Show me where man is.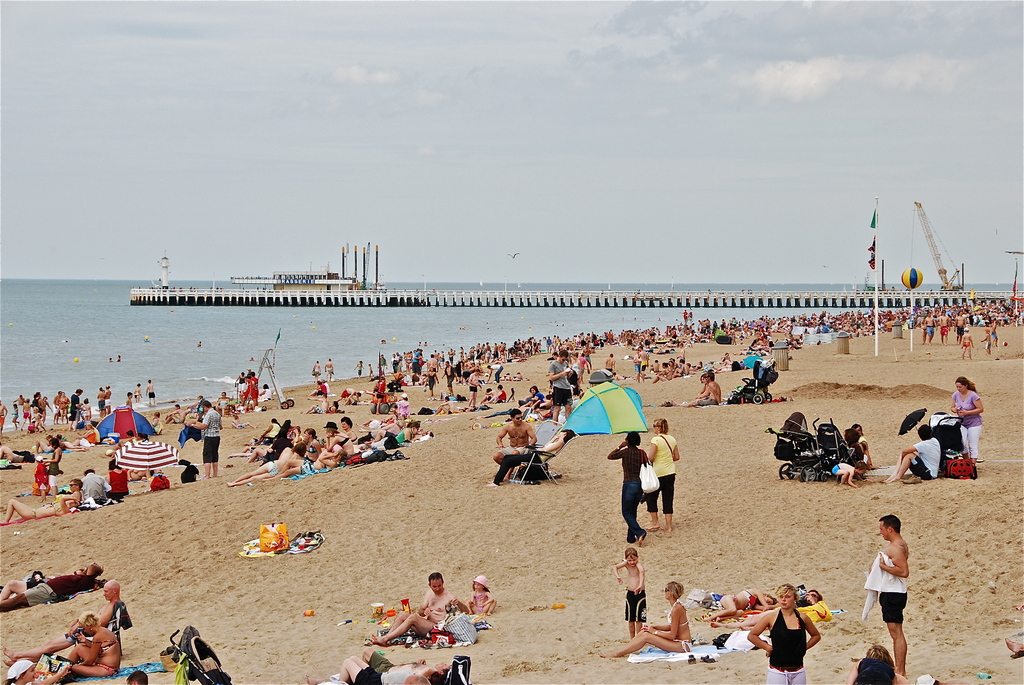
man is at bbox=(465, 368, 483, 407).
